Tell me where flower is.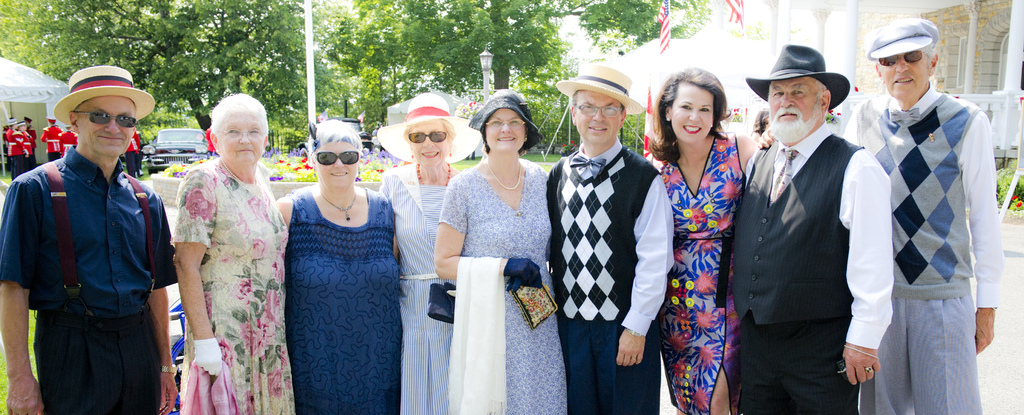
flower is at [237,275,252,305].
